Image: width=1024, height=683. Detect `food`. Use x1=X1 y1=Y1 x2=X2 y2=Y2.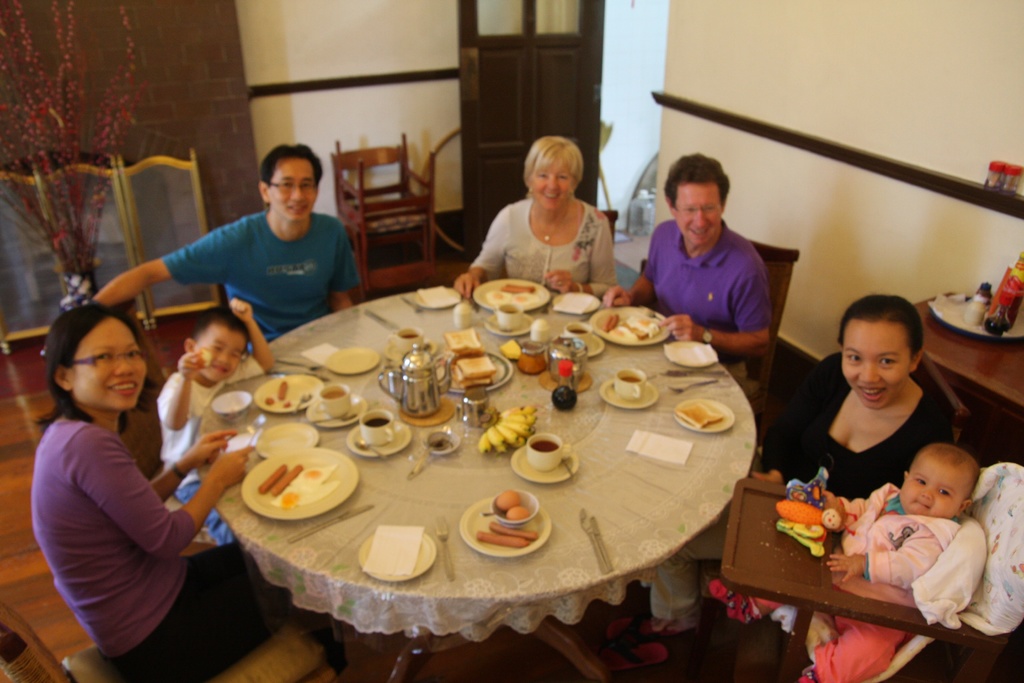
x1=269 y1=464 x2=342 y2=506.
